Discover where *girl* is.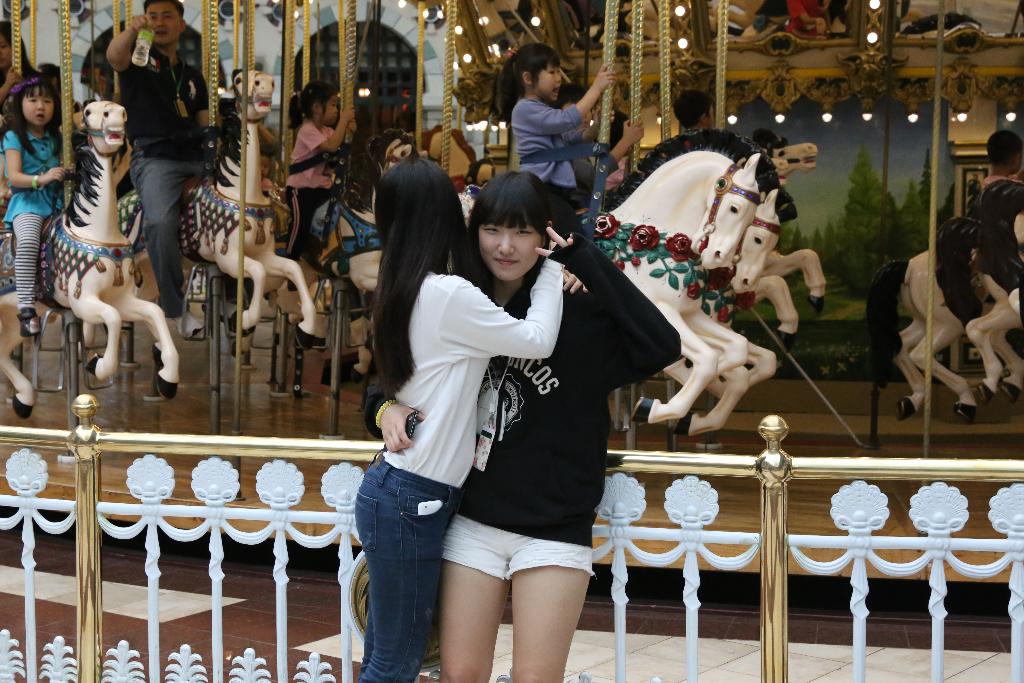
Discovered at (x1=0, y1=21, x2=57, y2=110).
